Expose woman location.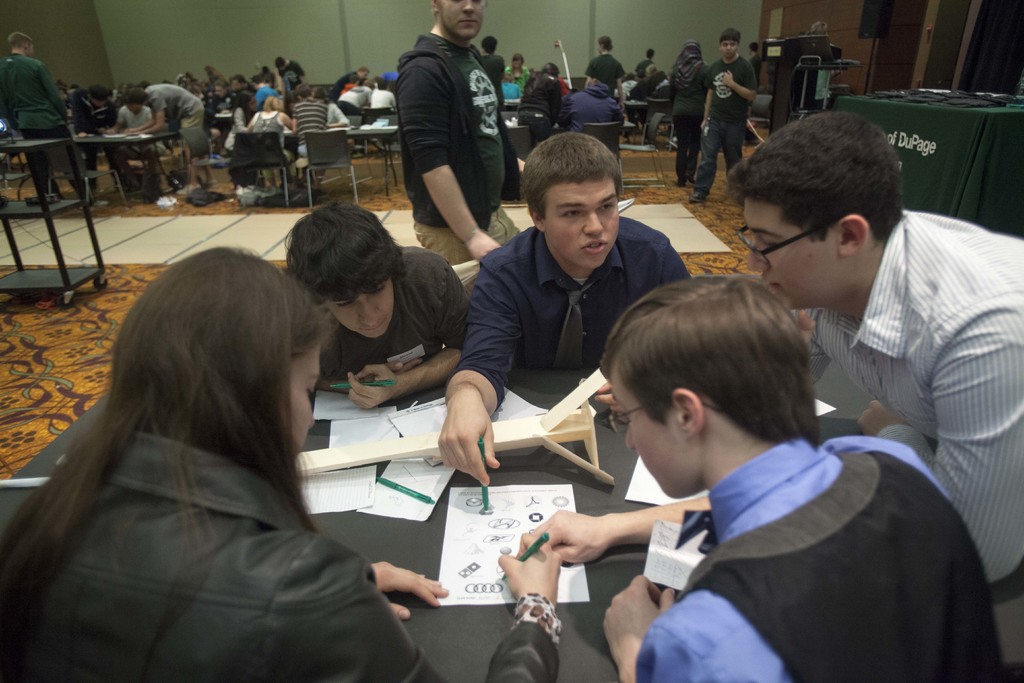
Exposed at <box>0,243,560,682</box>.
